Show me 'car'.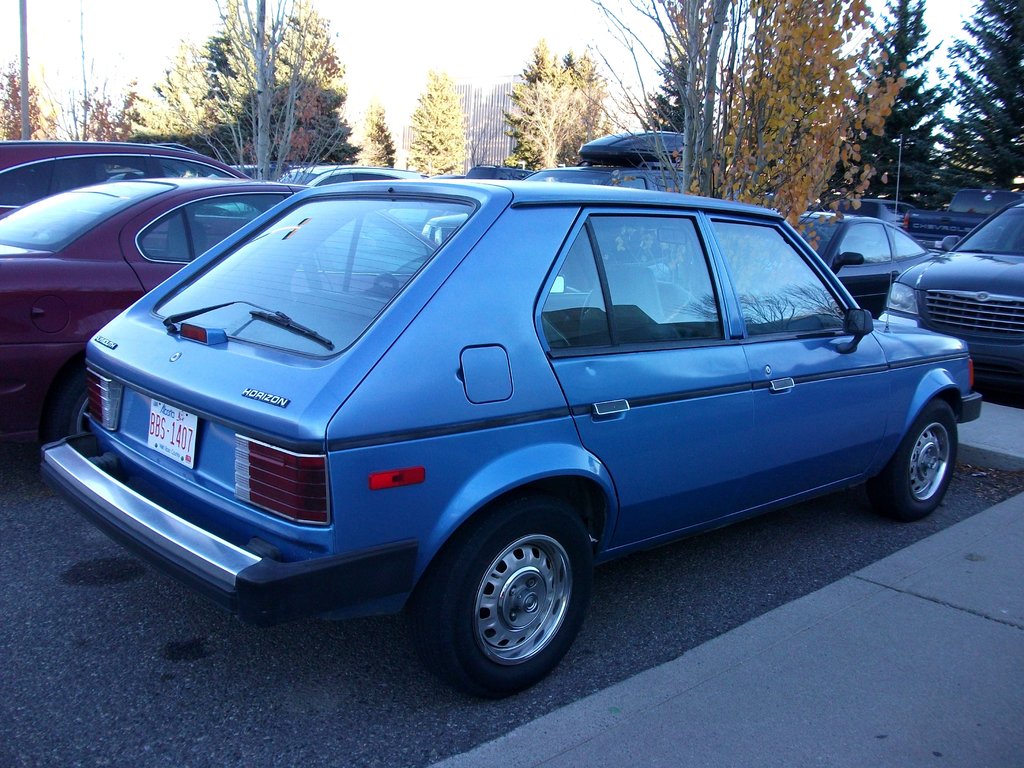
'car' is here: pyautogui.locateOnScreen(0, 180, 447, 450).
